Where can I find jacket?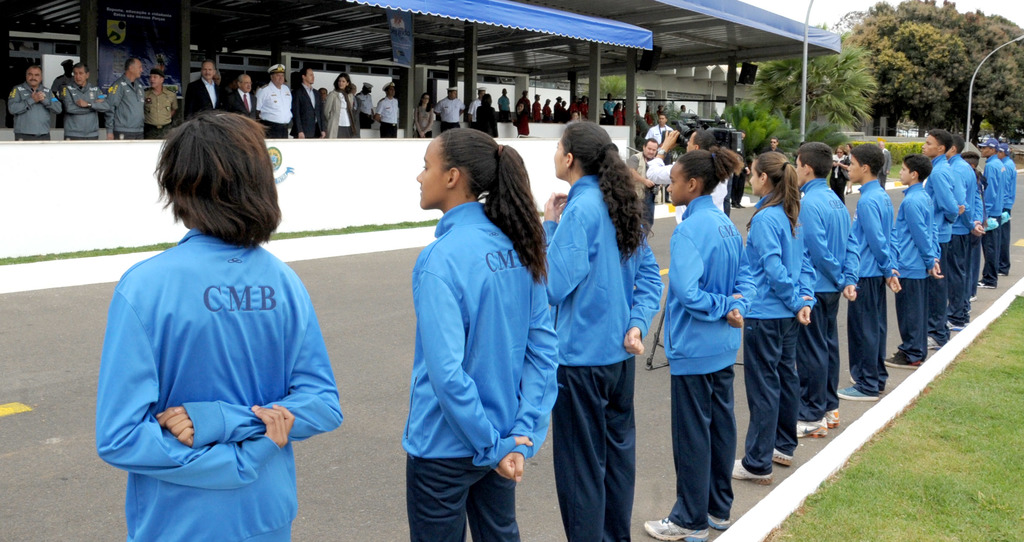
You can find it at bbox=[924, 155, 961, 242].
